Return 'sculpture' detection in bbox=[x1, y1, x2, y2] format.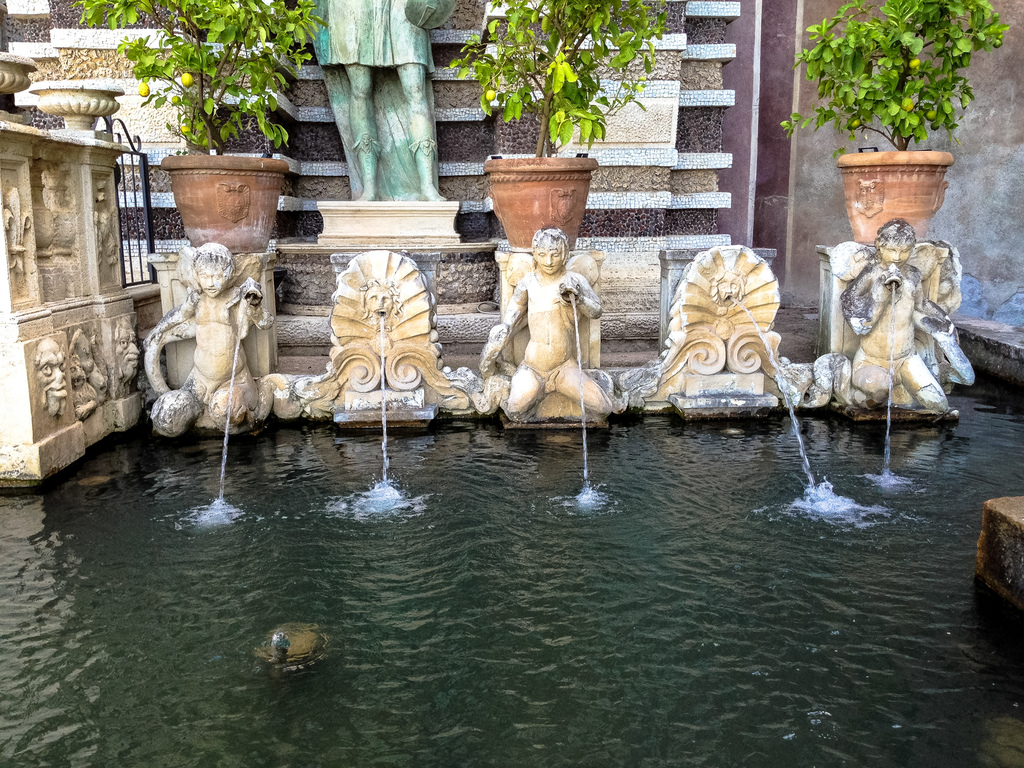
bbox=[118, 319, 143, 376].
